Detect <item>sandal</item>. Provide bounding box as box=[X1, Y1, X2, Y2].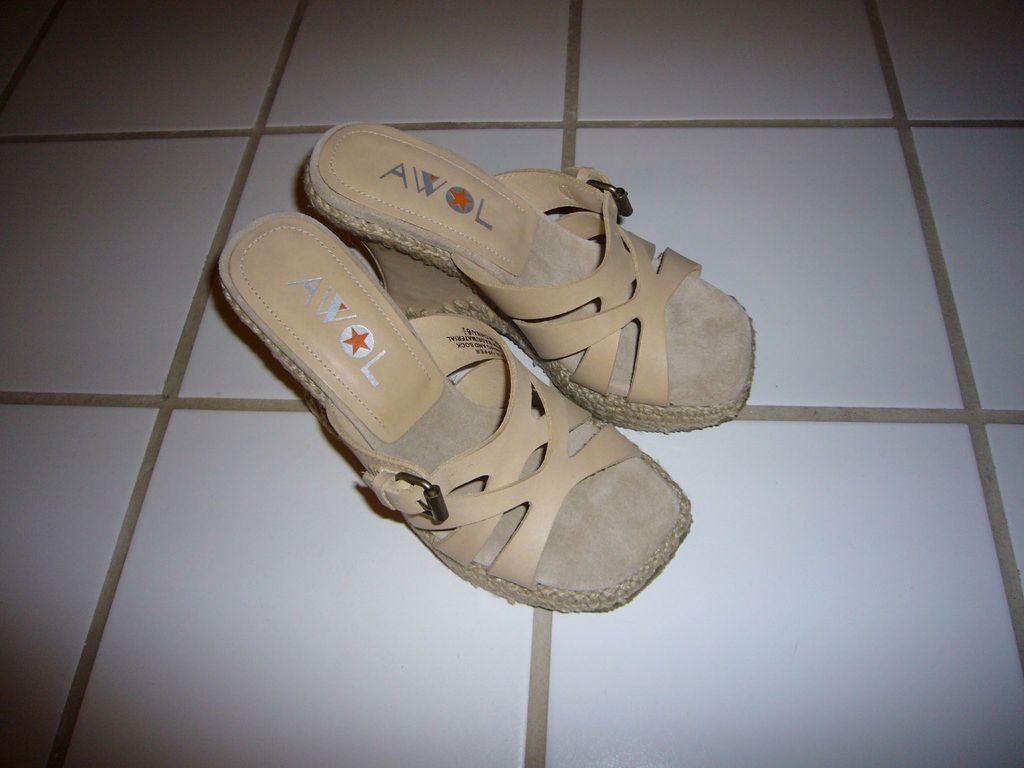
box=[305, 122, 757, 437].
